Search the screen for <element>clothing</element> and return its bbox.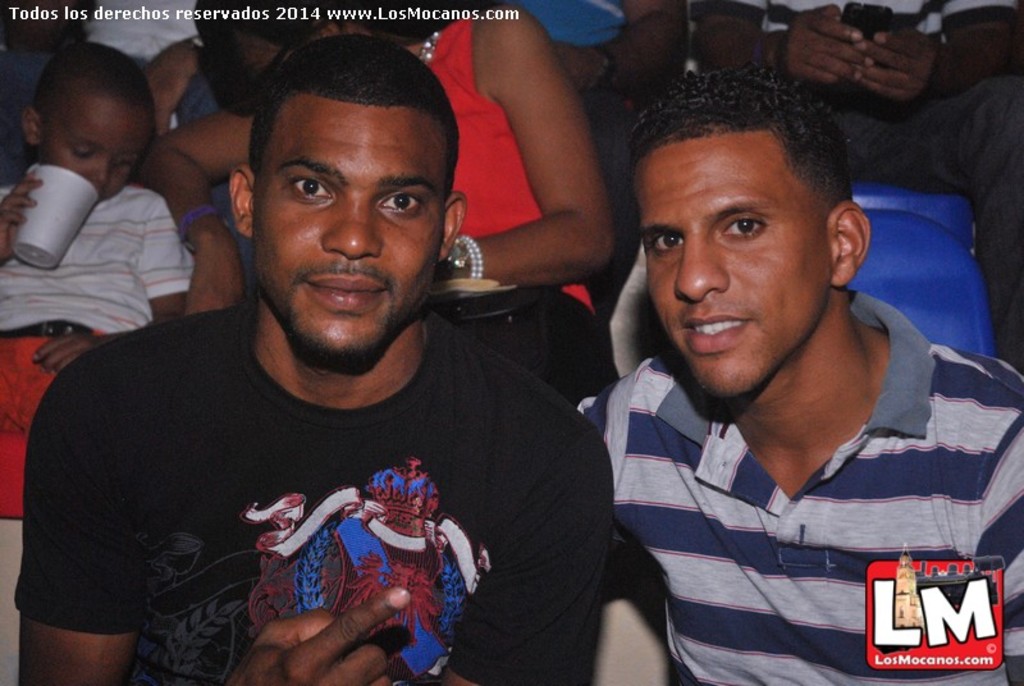
Found: x1=91 y1=0 x2=175 y2=63.
